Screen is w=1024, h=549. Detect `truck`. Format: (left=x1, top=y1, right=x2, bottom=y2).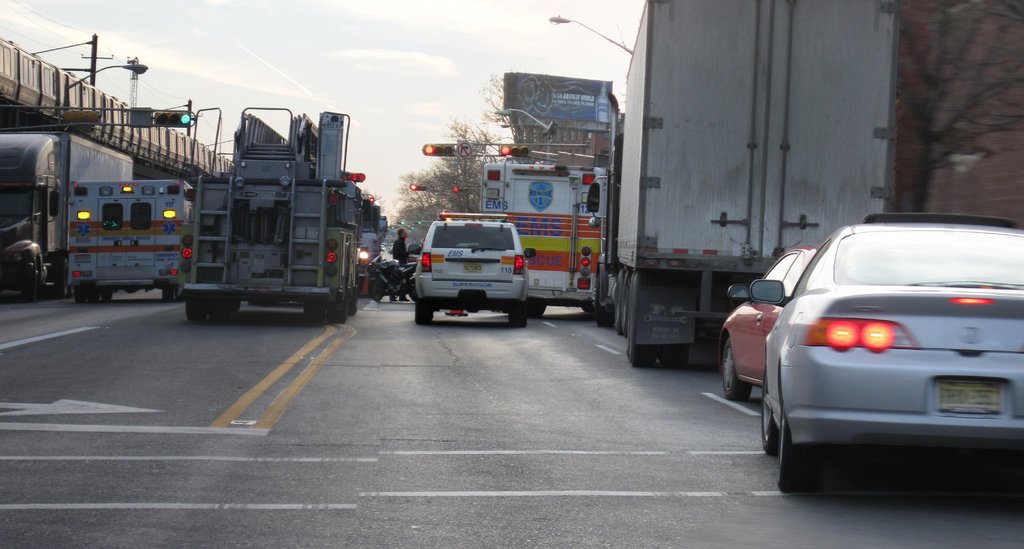
(left=0, top=130, right=136, bottom=264).
